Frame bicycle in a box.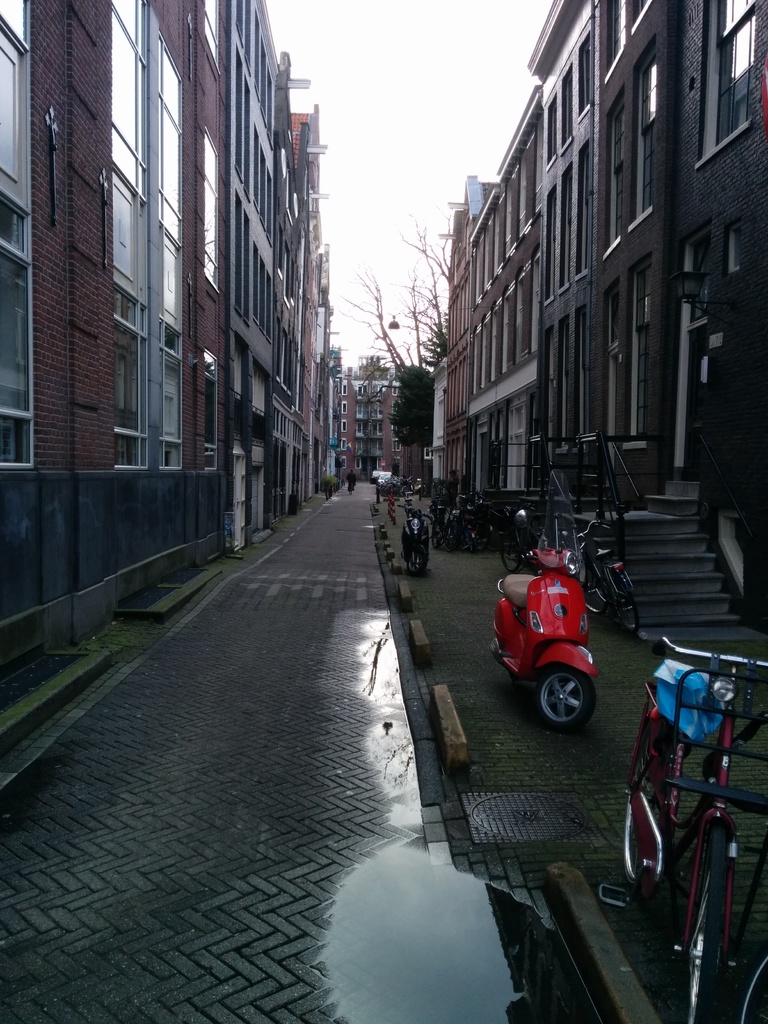
<box>427,499,458,549</box>.
